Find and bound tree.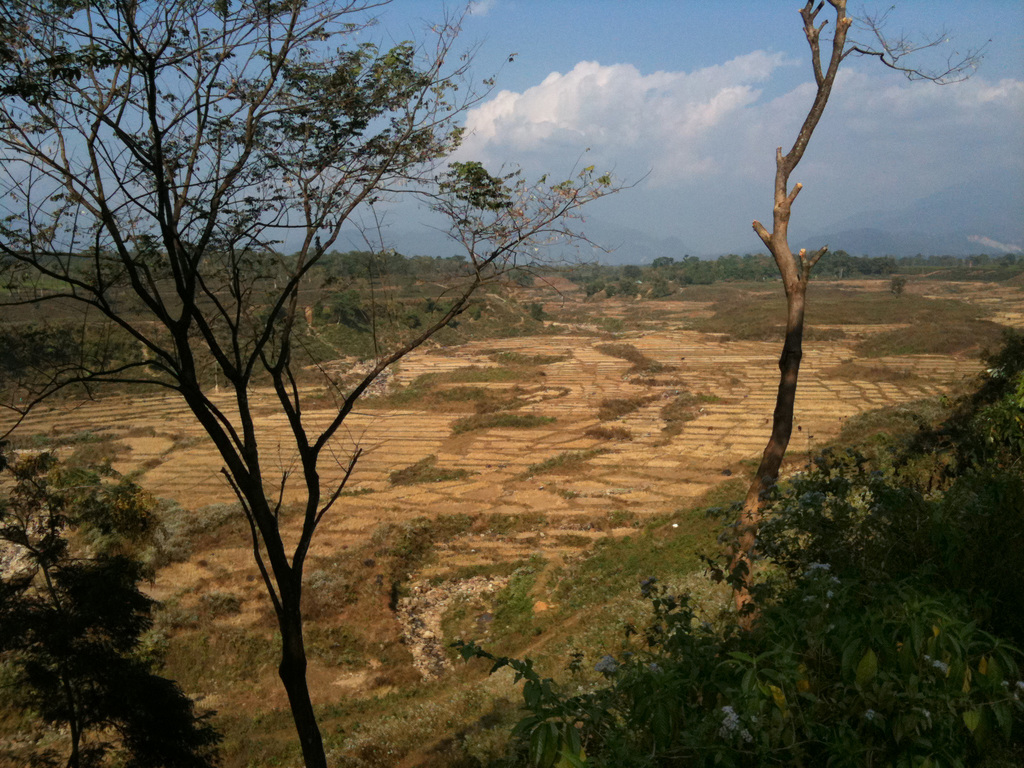
Bound: 721, 0, 1001, 660.
